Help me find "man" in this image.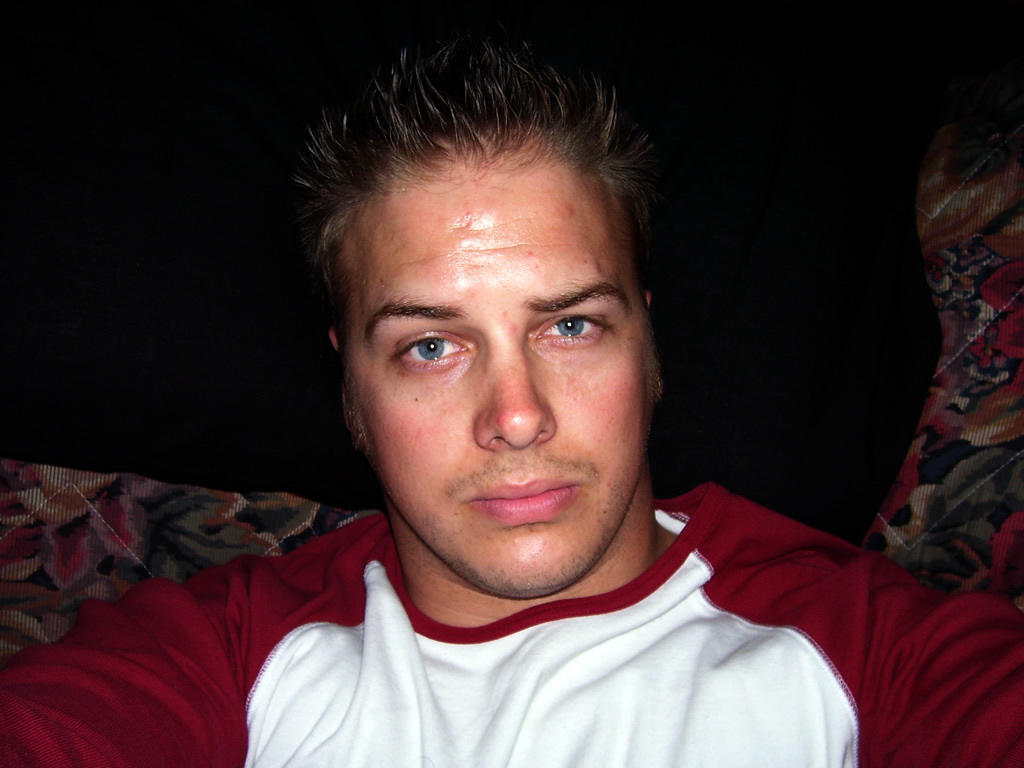
Found it: 102 72 966 757.
